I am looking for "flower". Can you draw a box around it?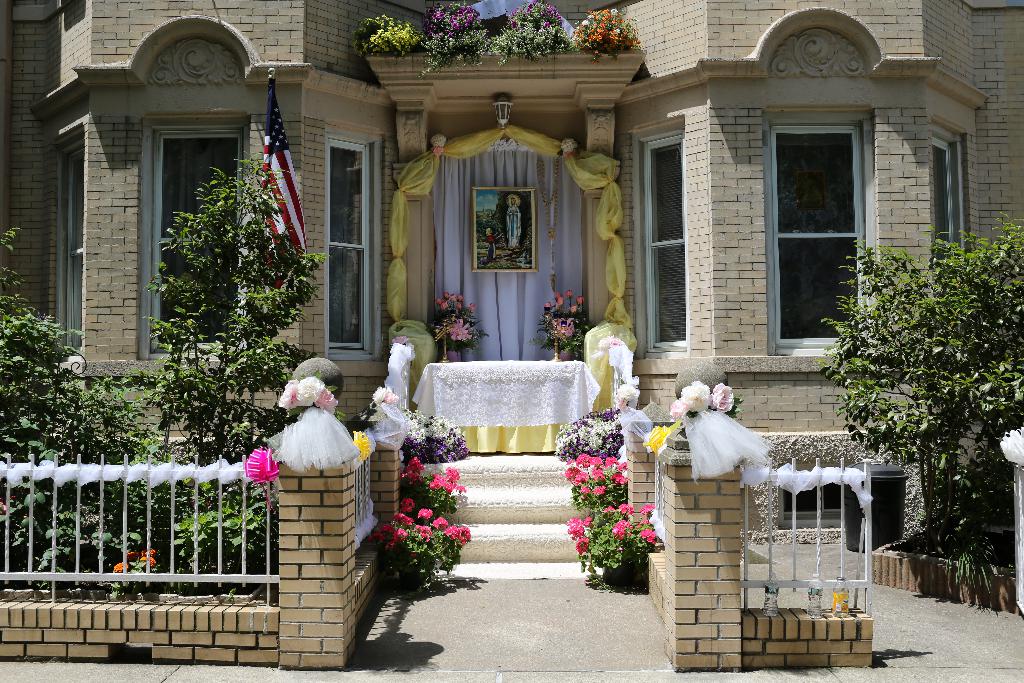
Sure, the bounding box is detection(681, 378, 712, 410).
